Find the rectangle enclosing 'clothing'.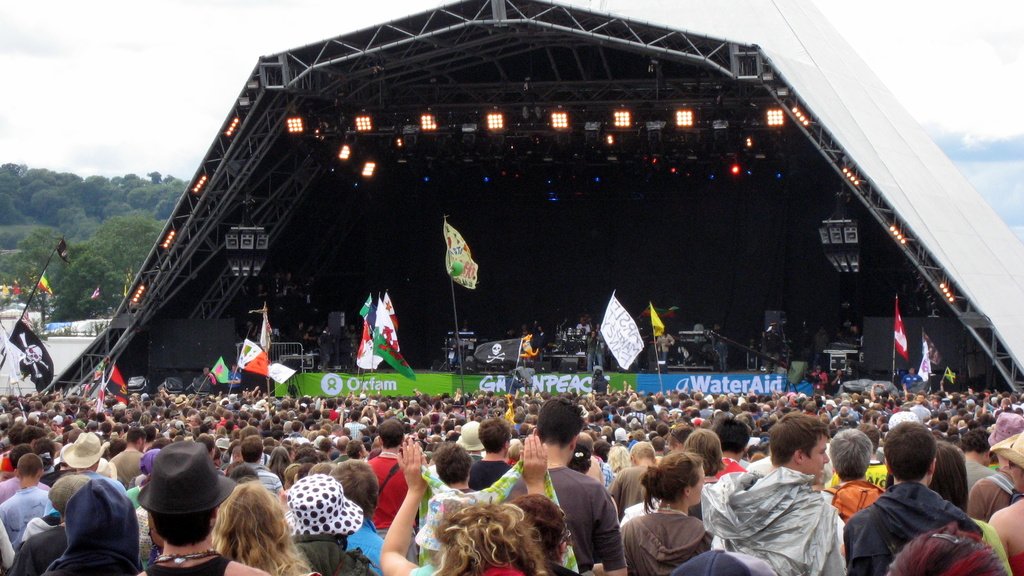
[x1=509, y1=461, x2=633, y2=575].
